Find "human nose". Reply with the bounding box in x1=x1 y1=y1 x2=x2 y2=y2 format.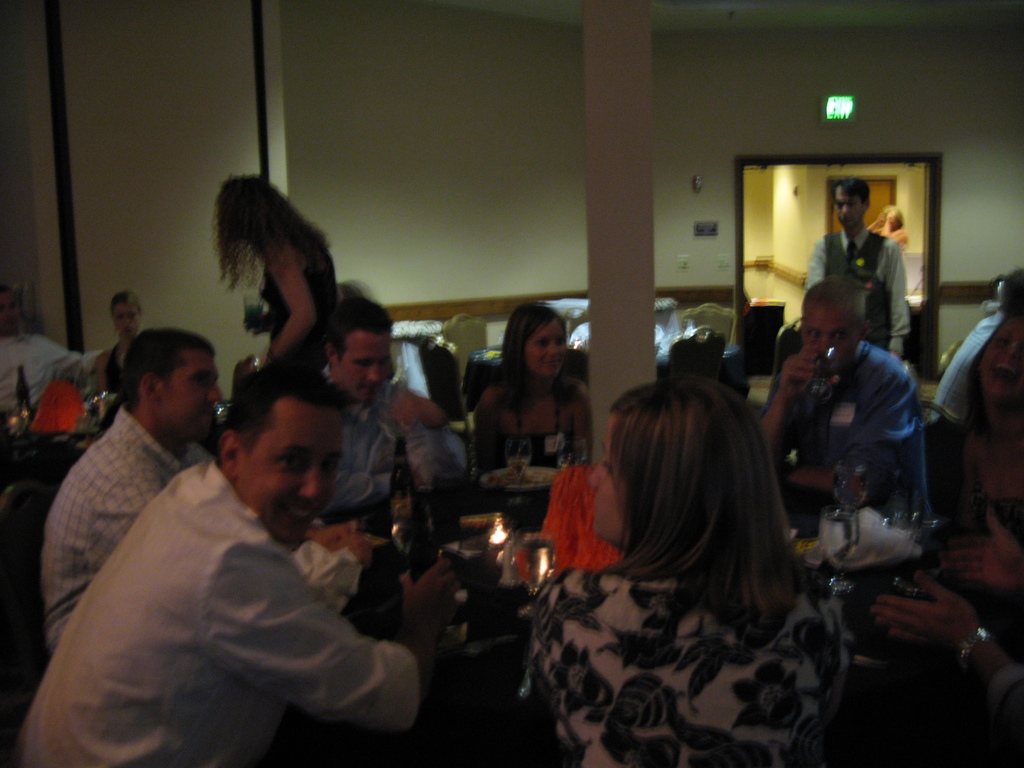
x1=366 y1=360 x2=380 y2=382.
